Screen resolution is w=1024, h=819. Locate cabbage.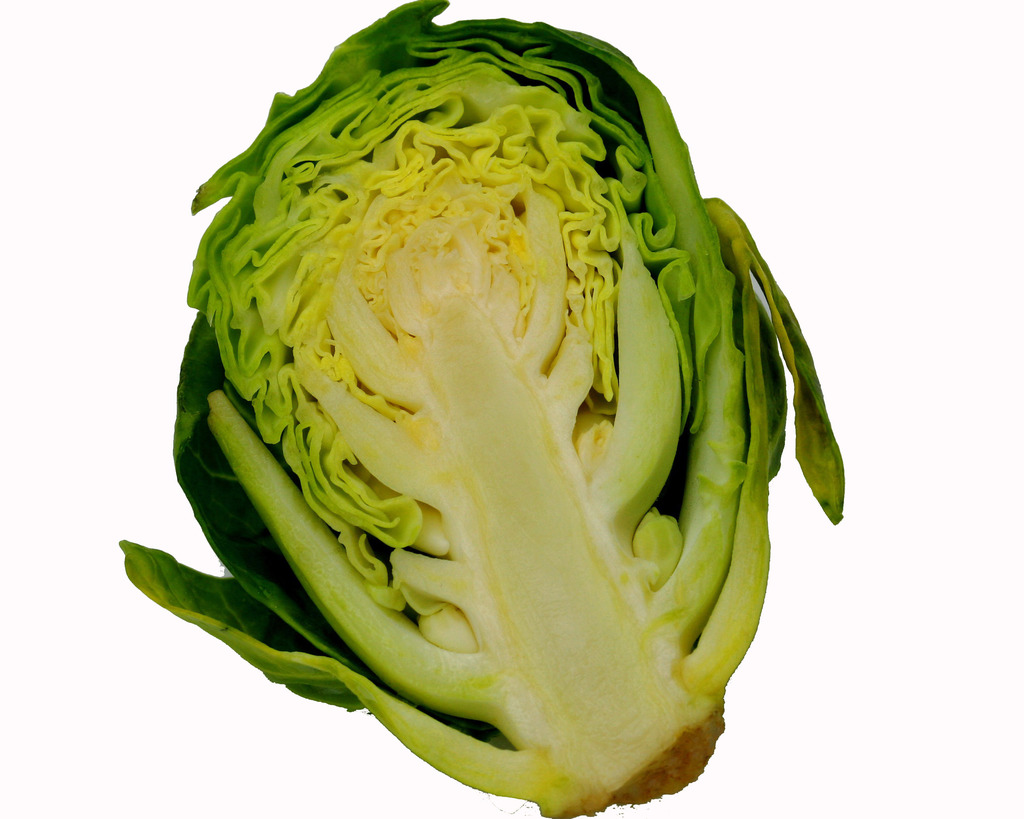
pyautogui.locateOnScreen(118, 3, 845, 818).
